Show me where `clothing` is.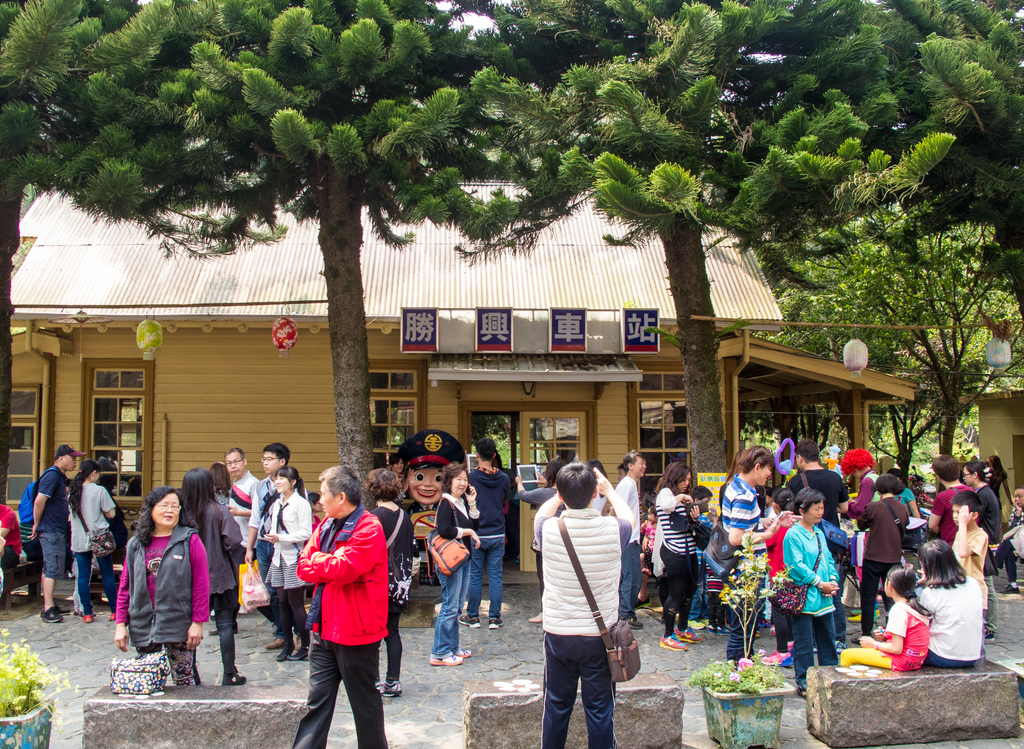
`clothing` is at box=[779, 469, 851, 511].
